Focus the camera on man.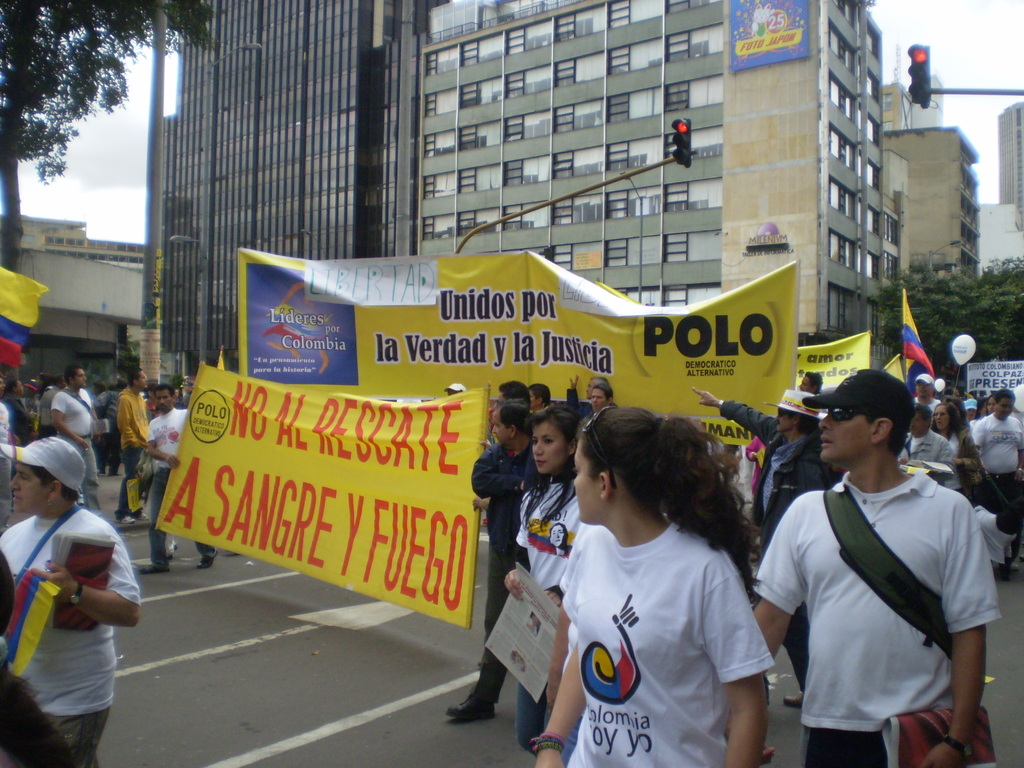
Focus region: locate(448, 391, 568, 712).
